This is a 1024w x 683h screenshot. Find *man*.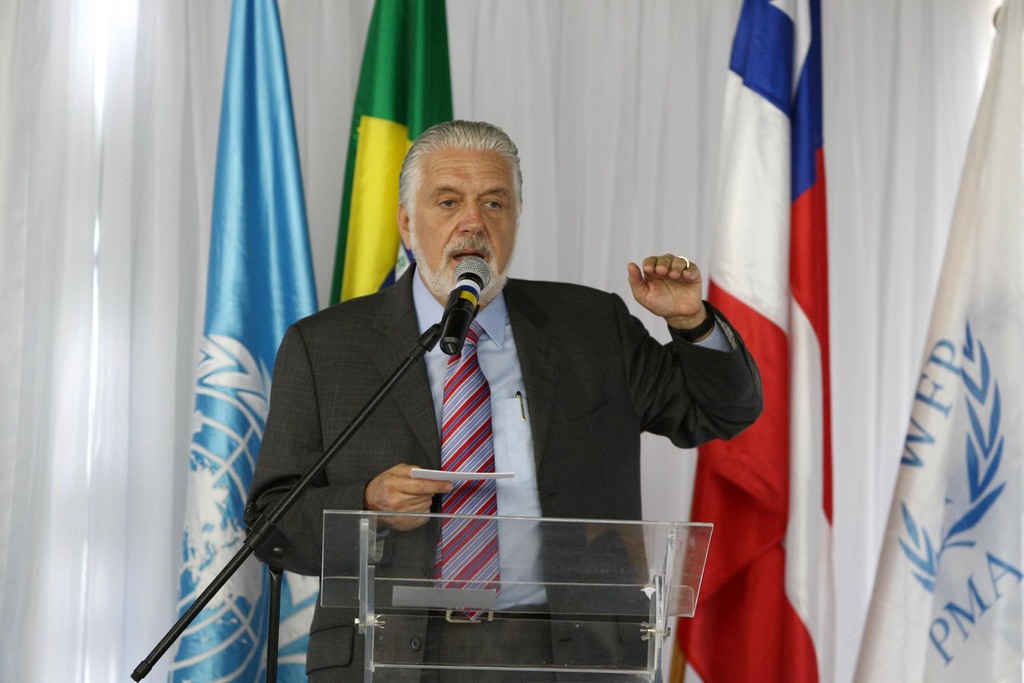
Bounding box: left=247, top=118, right=765, bottom=682.
